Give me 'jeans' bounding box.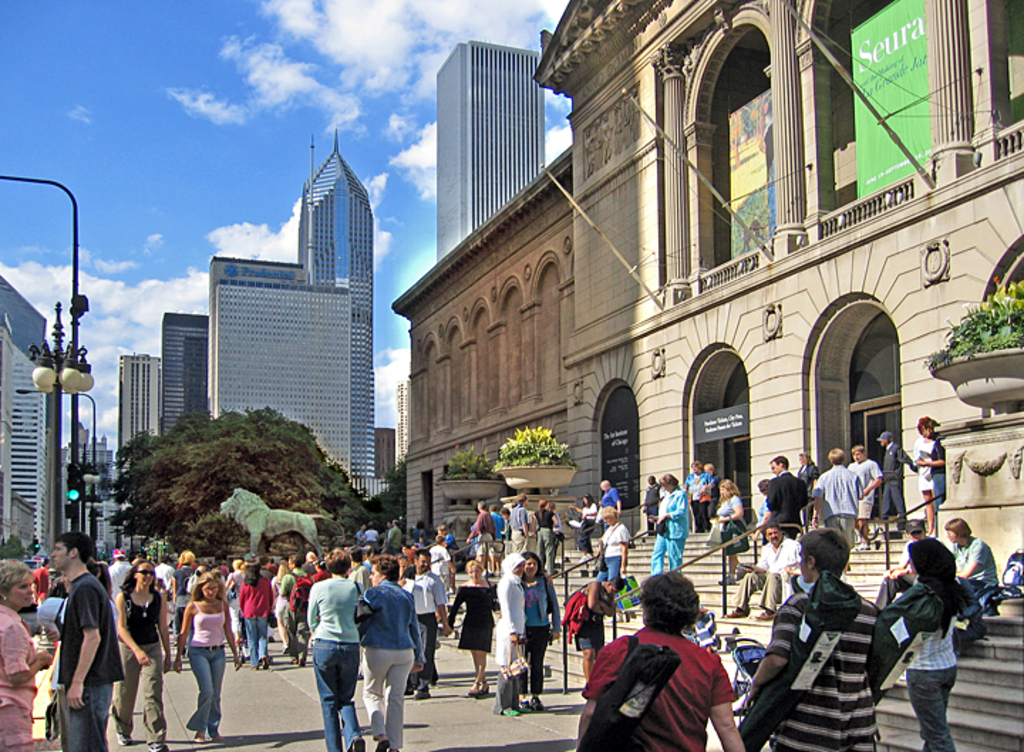
box=[186, 647, 225, 728].
